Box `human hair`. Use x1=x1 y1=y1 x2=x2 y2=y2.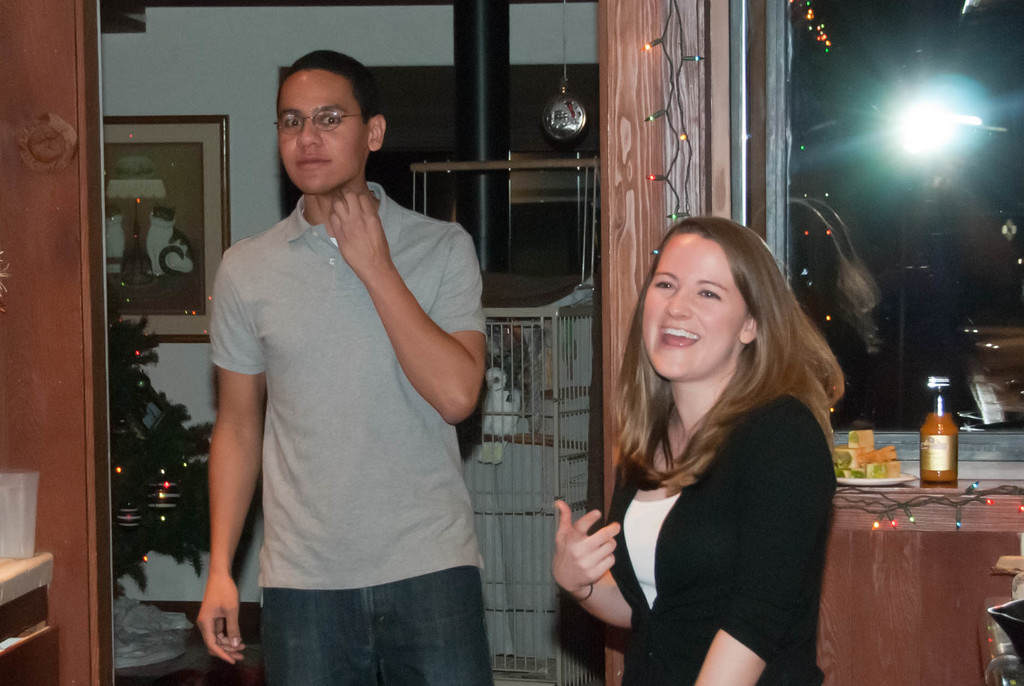
x1=276 y1=49 x2=382 y2=125.
